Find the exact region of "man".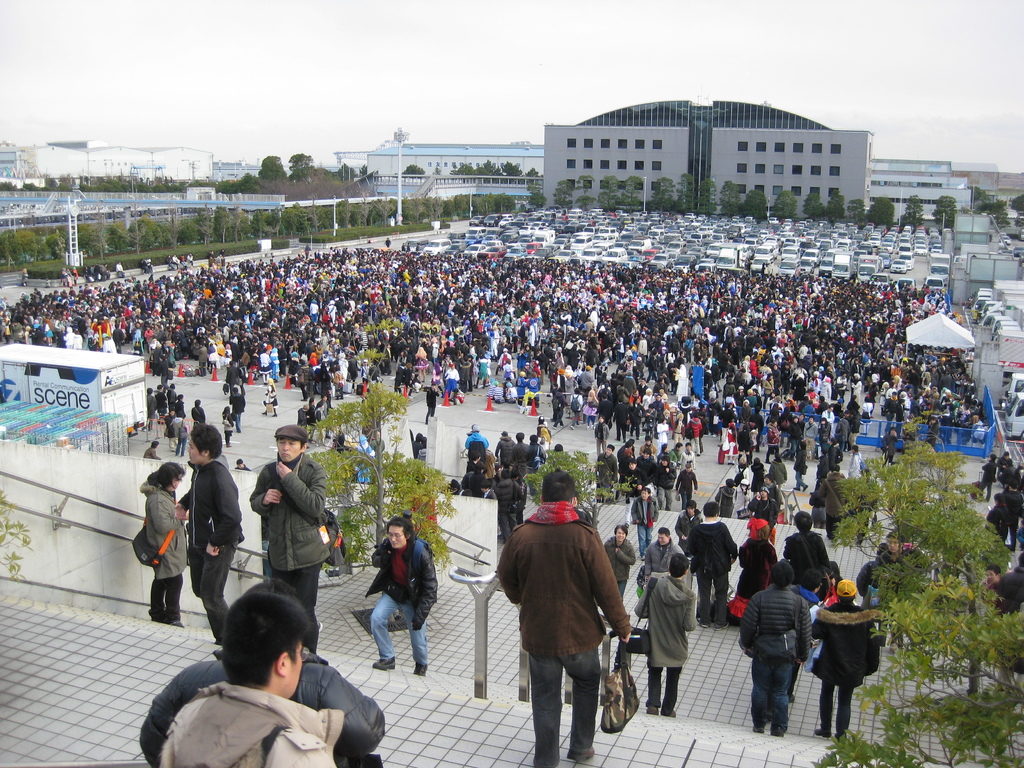
Exact region: [left=622, top=455, right=644, bottom=501].
